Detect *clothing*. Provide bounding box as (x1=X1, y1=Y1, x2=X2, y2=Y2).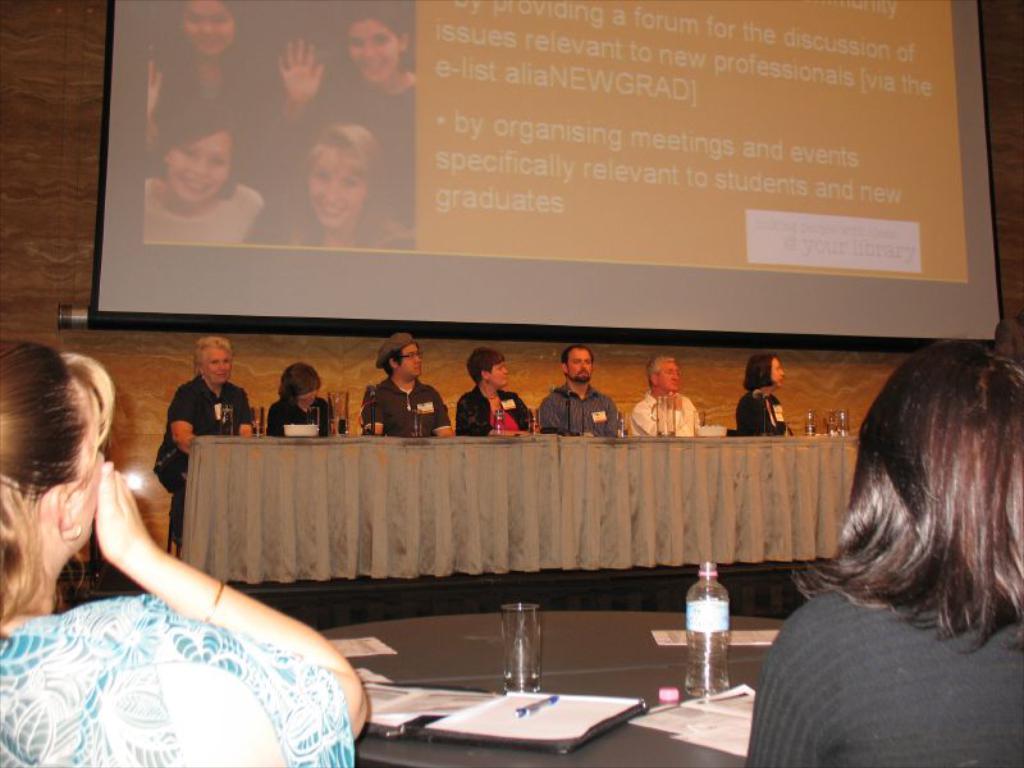
(x1=625, y1=394, x2=716, y2=436).
